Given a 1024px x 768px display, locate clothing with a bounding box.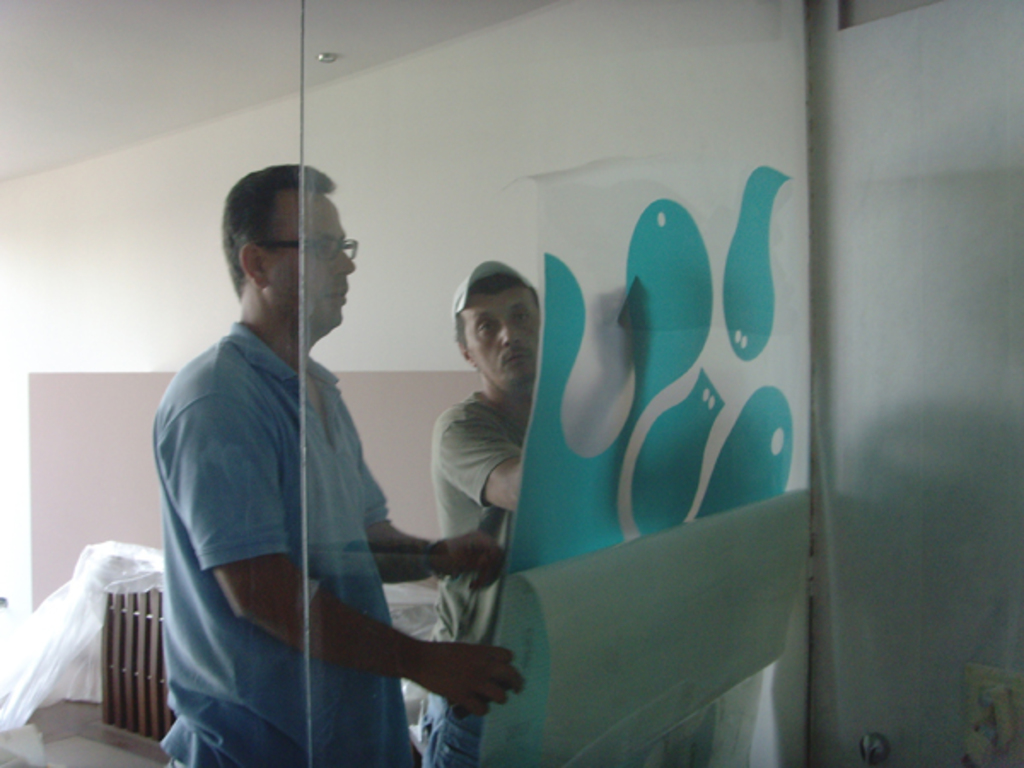
Located: {"left": 416, "top": 389, "right": 548, "bottom": 766}.
